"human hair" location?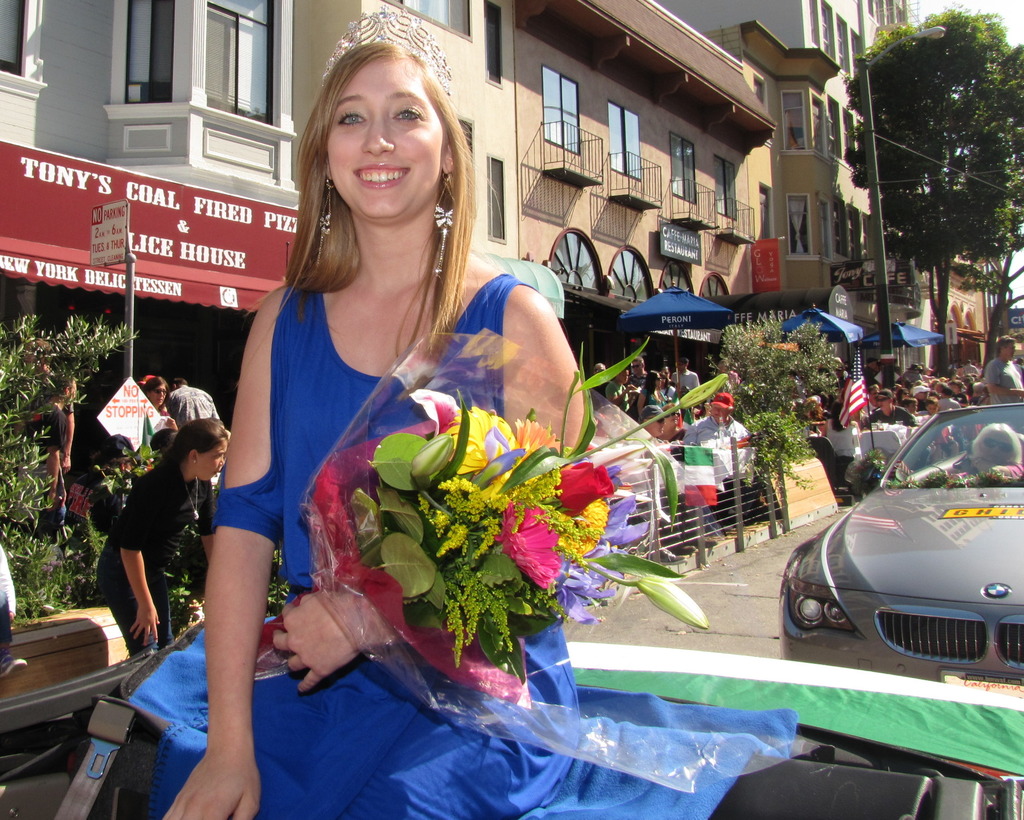
rect(999, 335, 1018, 353)
